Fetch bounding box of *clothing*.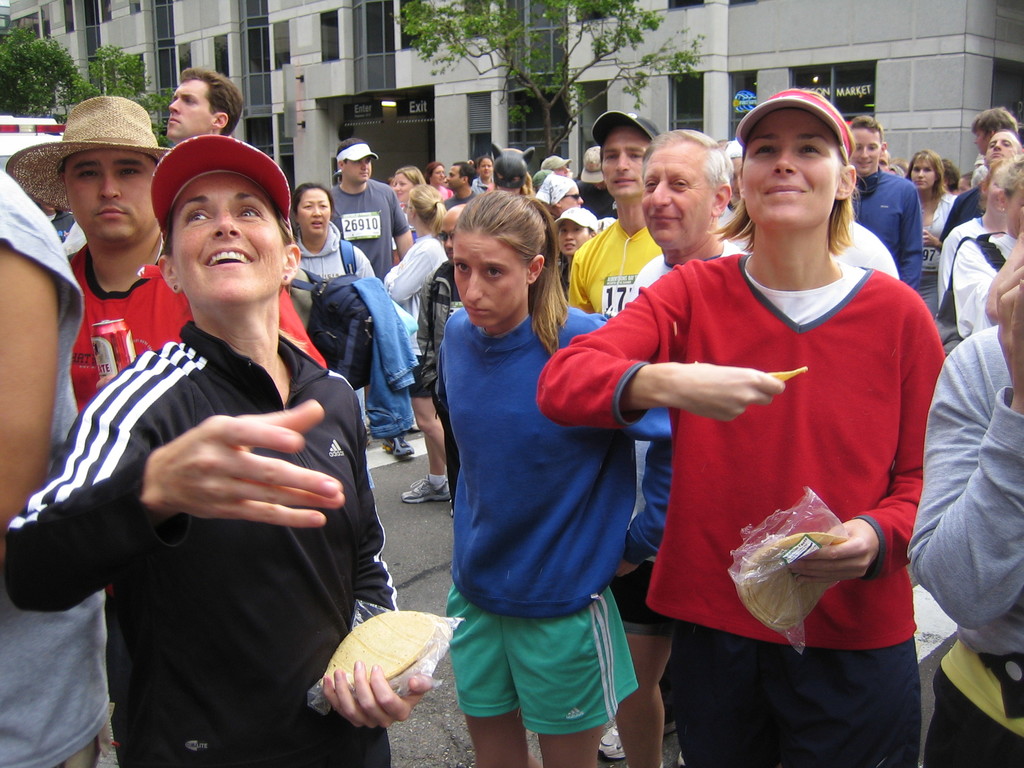
Bbox: 911/180/961/319.
